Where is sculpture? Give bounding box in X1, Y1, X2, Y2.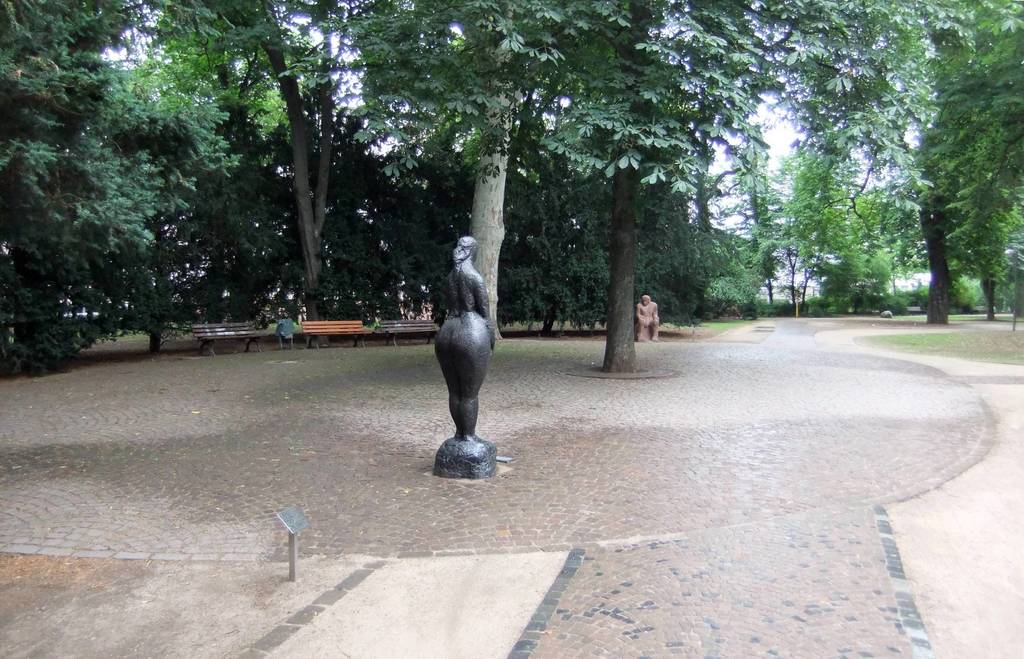
636, 296, 664, 351.
